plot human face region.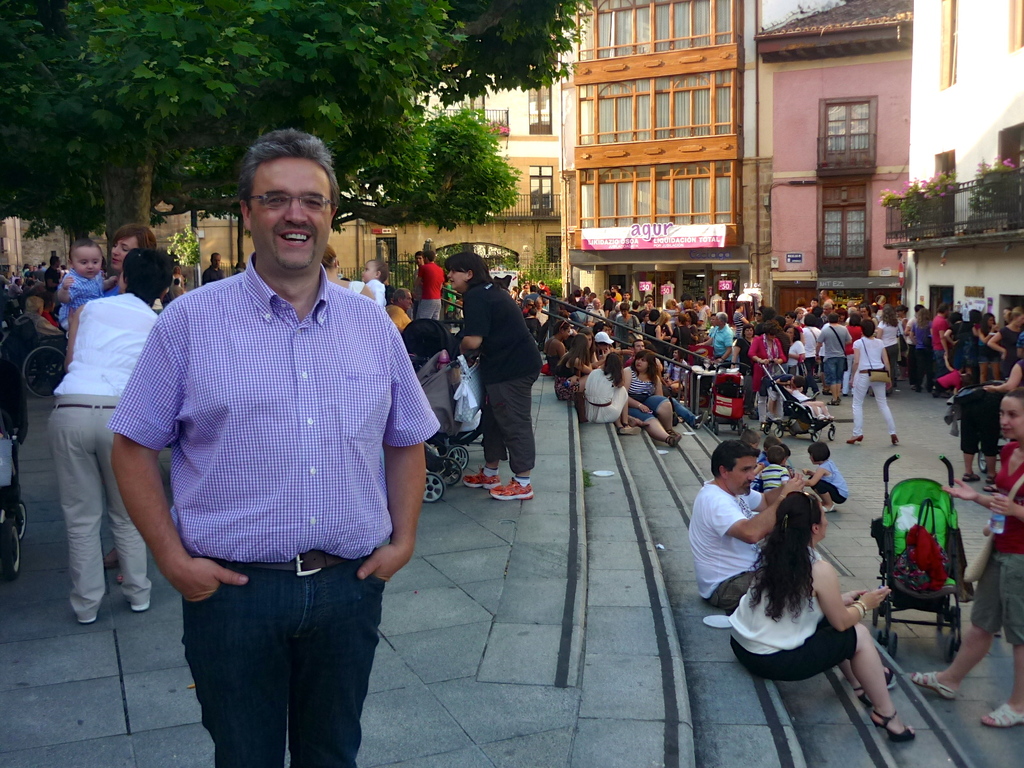
Plotted at BBox(214, 255, 219, 266).
